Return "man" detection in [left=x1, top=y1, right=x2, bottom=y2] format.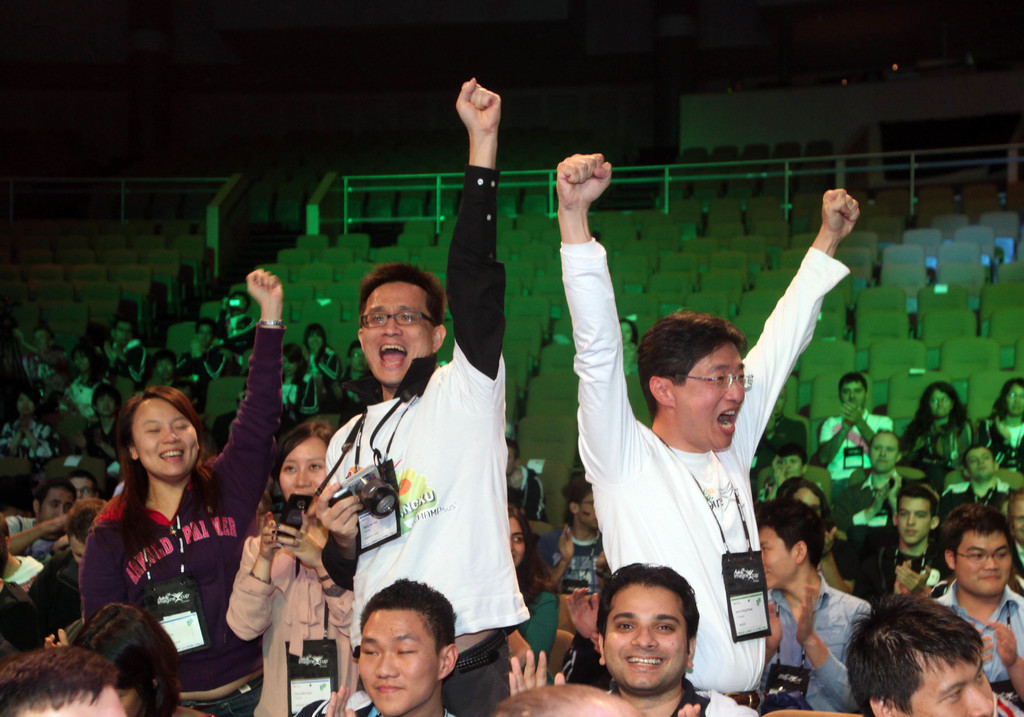
[left=174, top=316, right=241, bottom=393].
